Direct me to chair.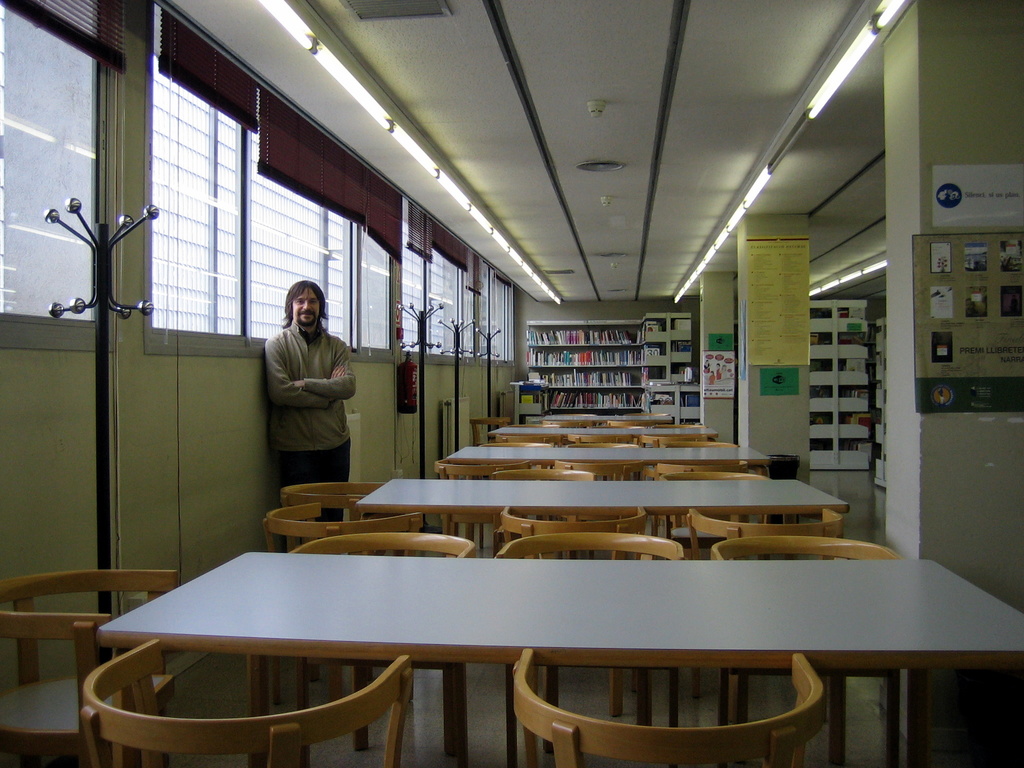
Direction: x1=467 y1=419 x2=510 y2=445.
